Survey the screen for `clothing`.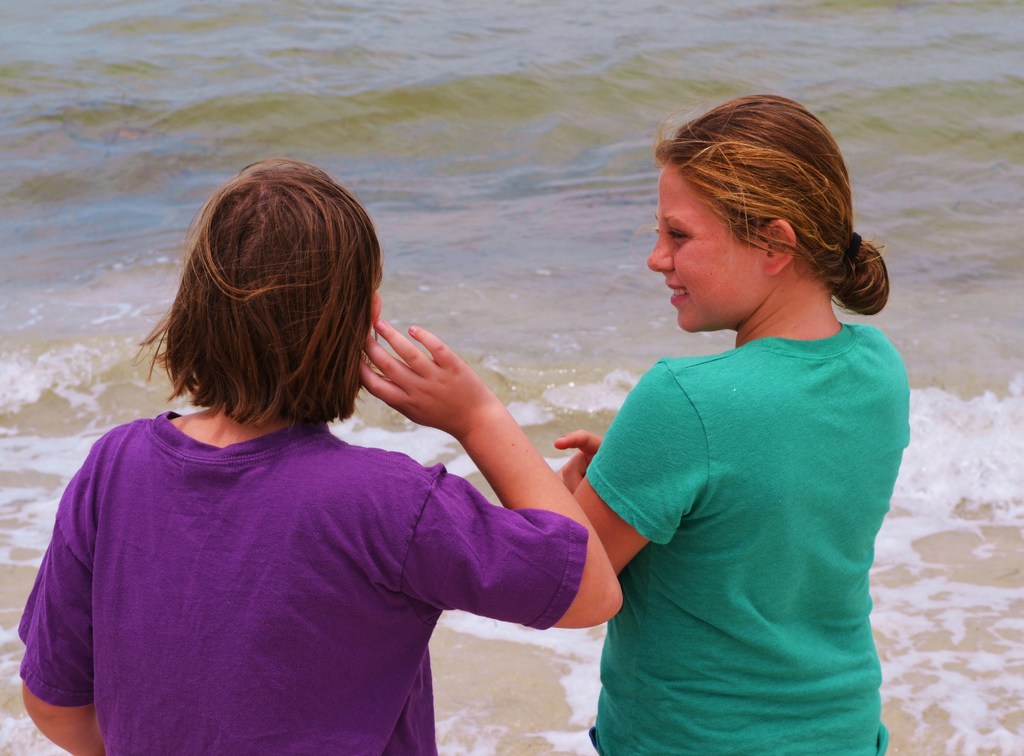
Survey found: rect(584, 259, 904, 729).
